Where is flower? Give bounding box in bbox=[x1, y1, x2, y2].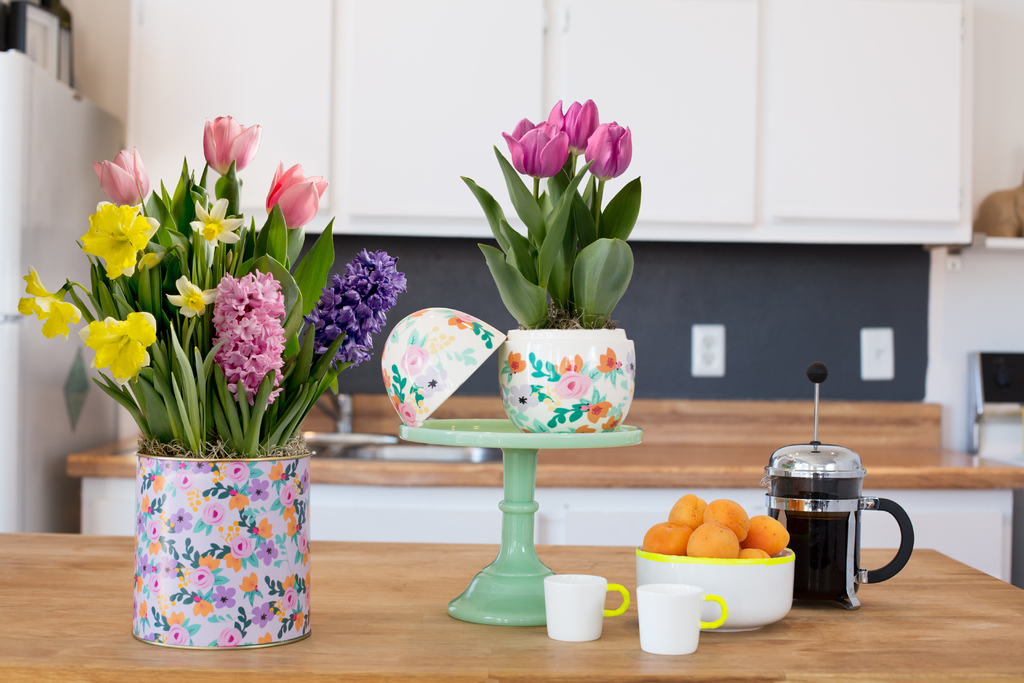
bbox=[80, 199, 157, 277].
